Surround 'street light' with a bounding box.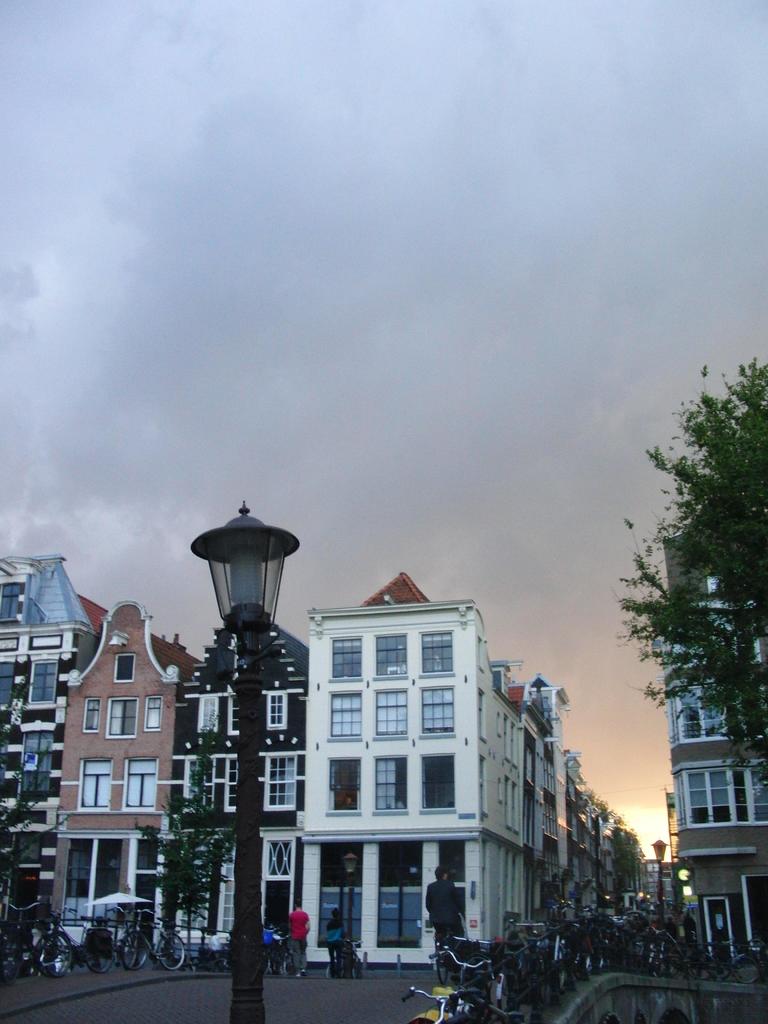
pyautogui.locateOnScreen(646, 834, 669, 929).
